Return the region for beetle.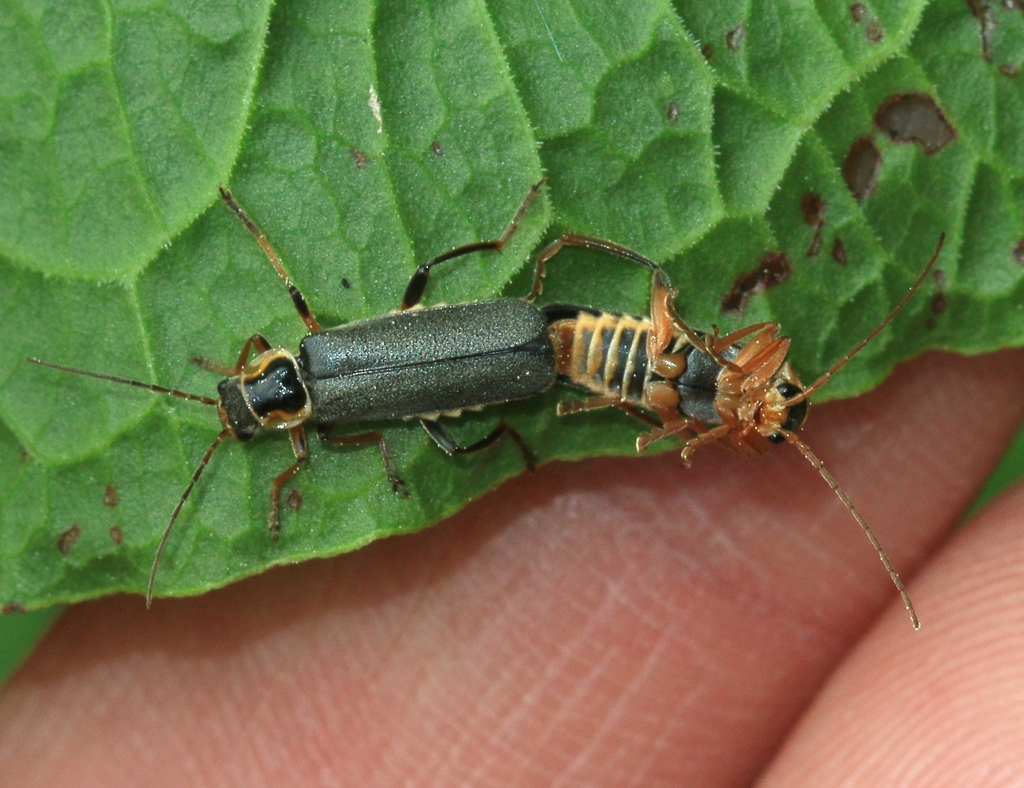
541 236 949 630.
